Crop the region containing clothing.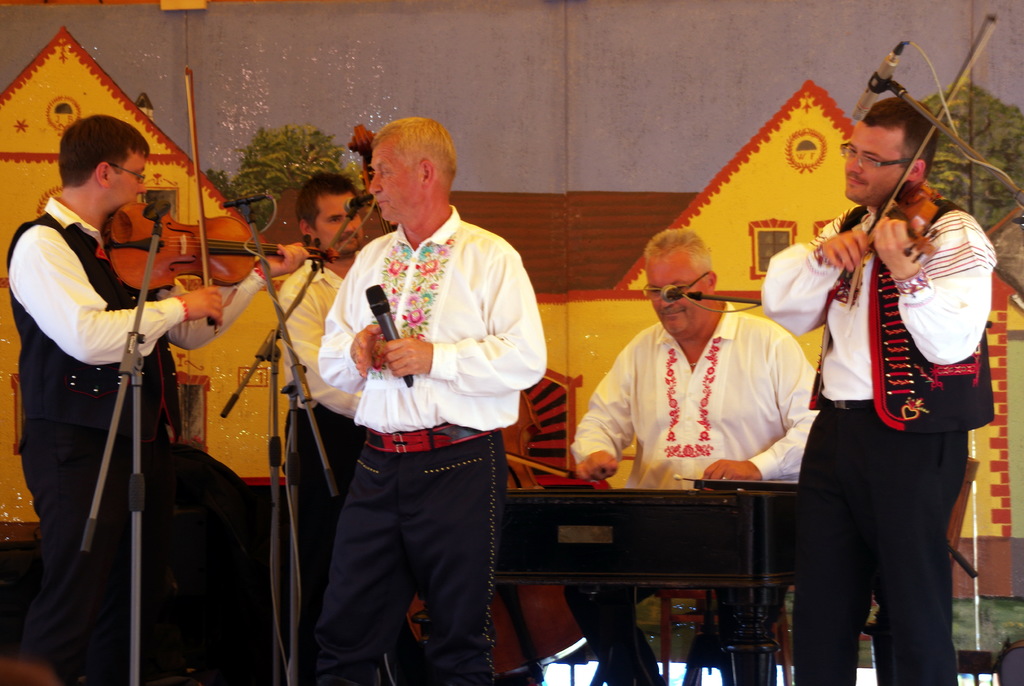
Crop region: [299,155,537,648].
